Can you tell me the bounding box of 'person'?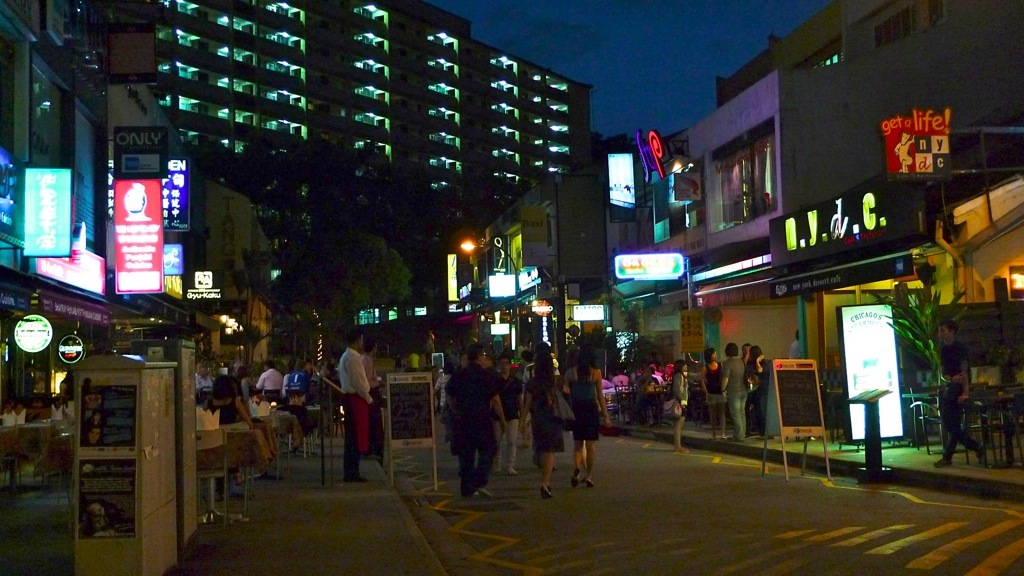
701:348:724:441.
